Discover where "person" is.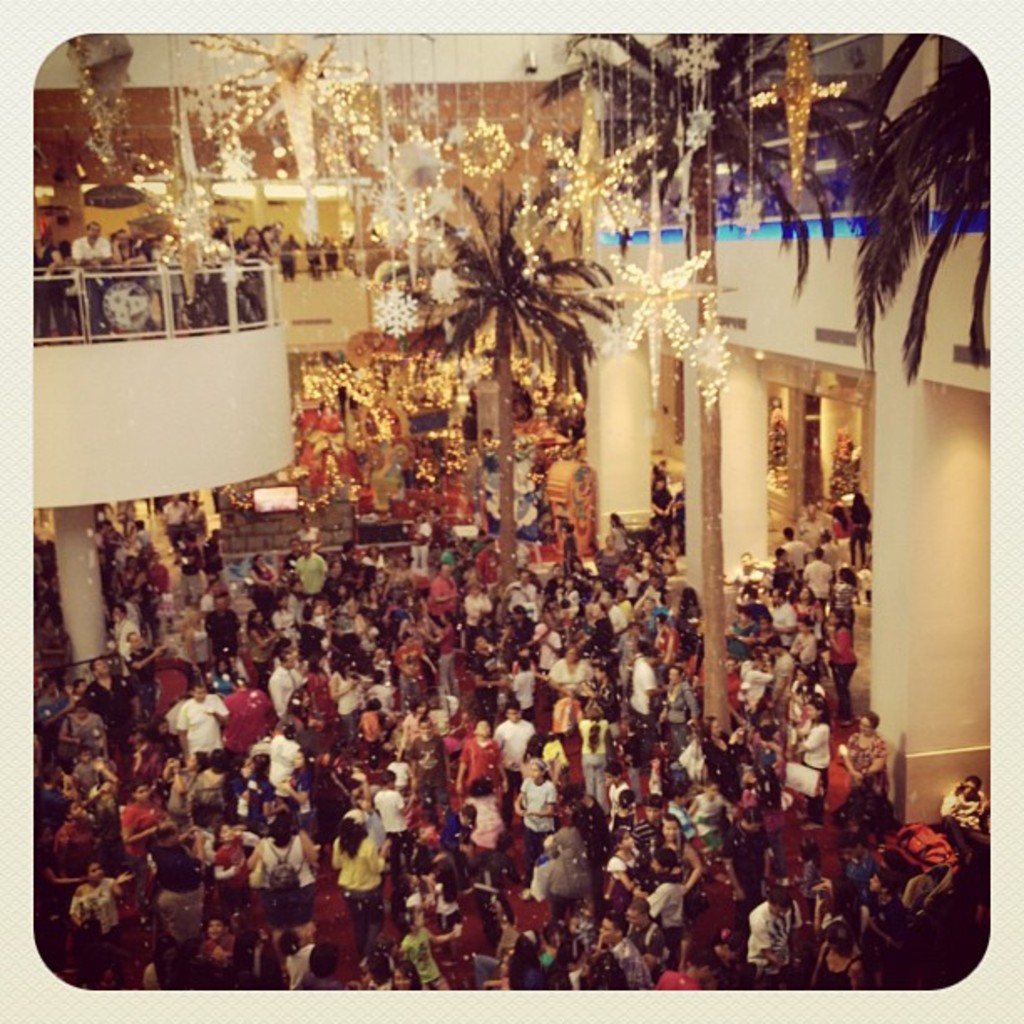
Discovered at BBox(122, 634, 161, 693).
